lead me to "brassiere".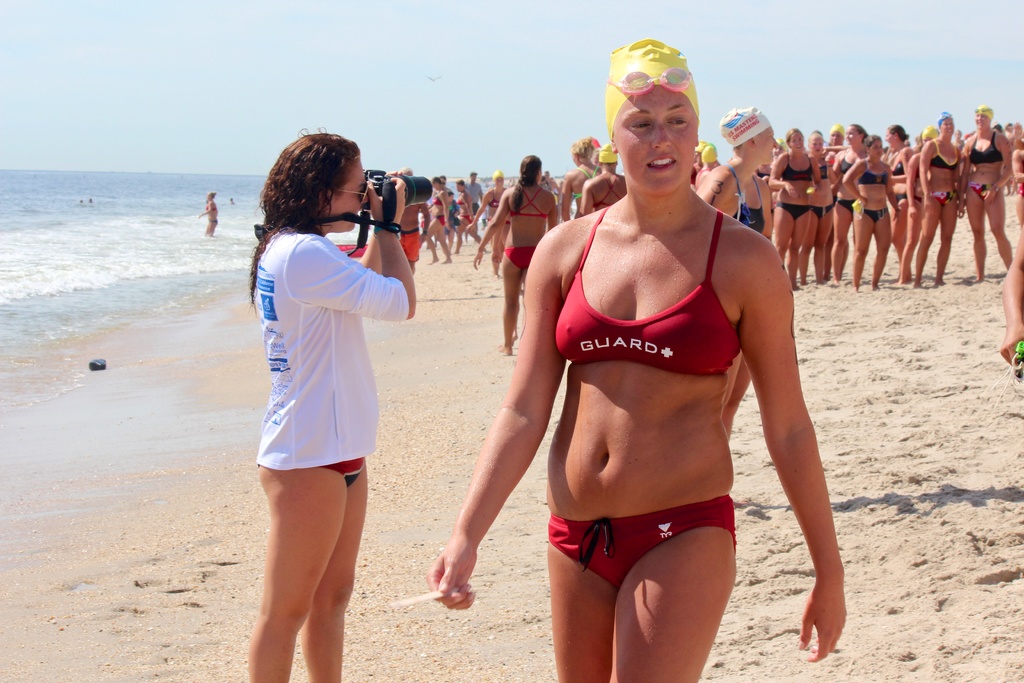
Lead to 695 168 709 189.
